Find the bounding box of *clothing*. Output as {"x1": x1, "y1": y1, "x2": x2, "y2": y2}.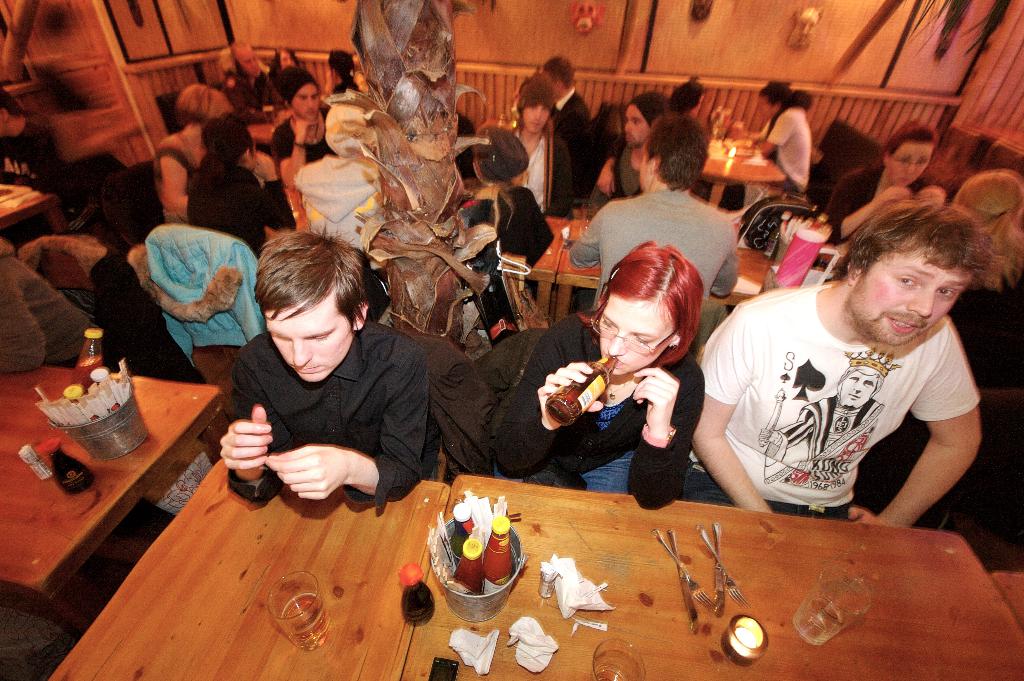
{"x1": 706, "y1": 272, "x2": 981, "y2": 524}.
